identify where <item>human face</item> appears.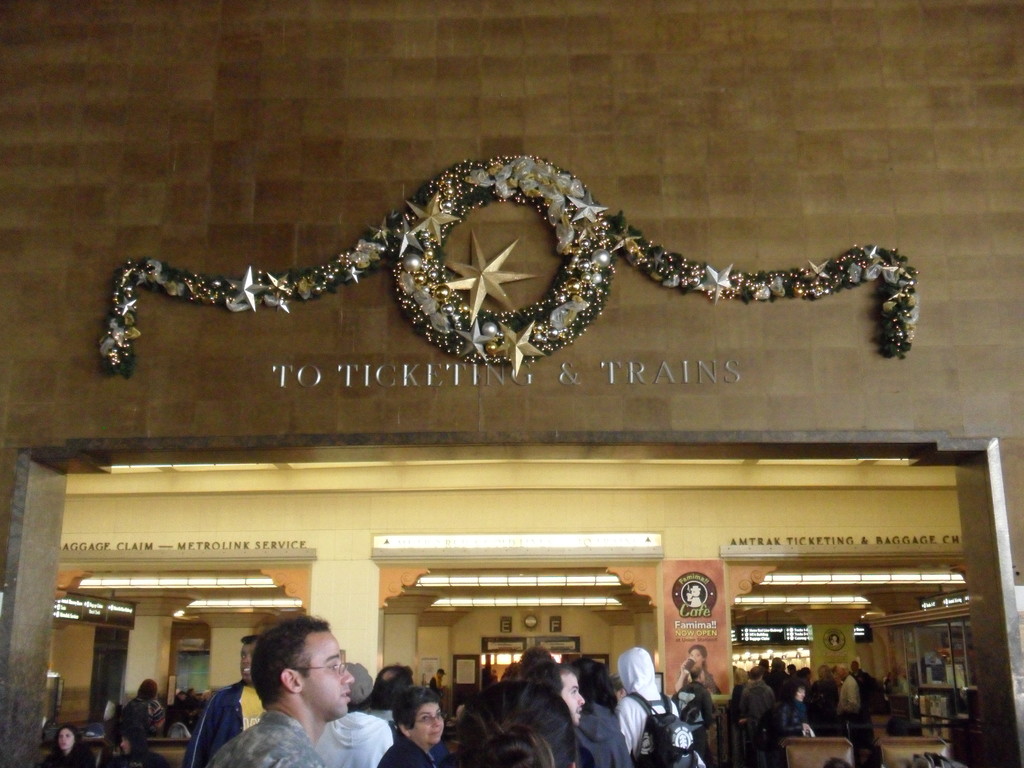
Appears at rect(239, 641, 253, 685).
